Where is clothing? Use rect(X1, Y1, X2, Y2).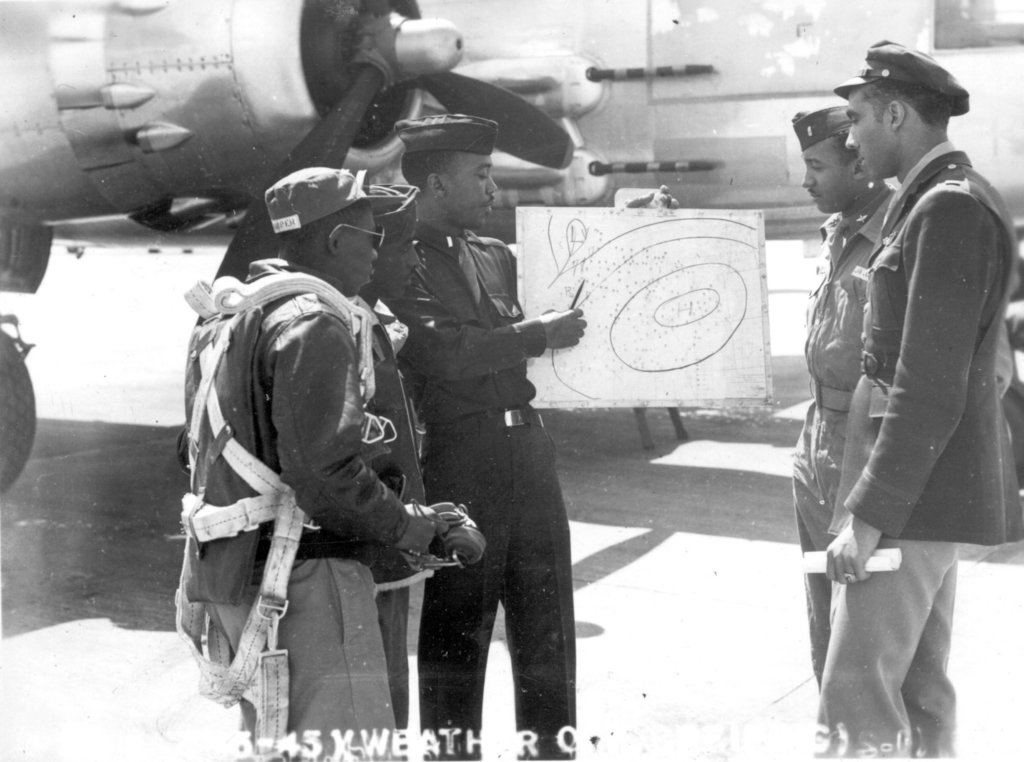
rect(783, 181, 901, 695).
